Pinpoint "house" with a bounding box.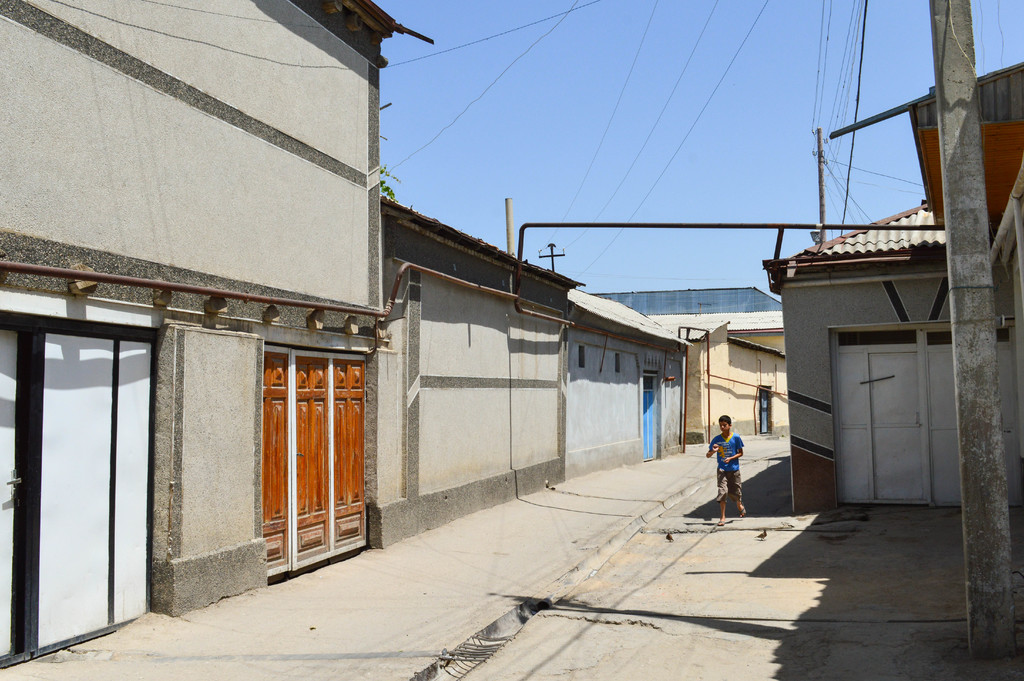
box(588, 282, 785, 447).
